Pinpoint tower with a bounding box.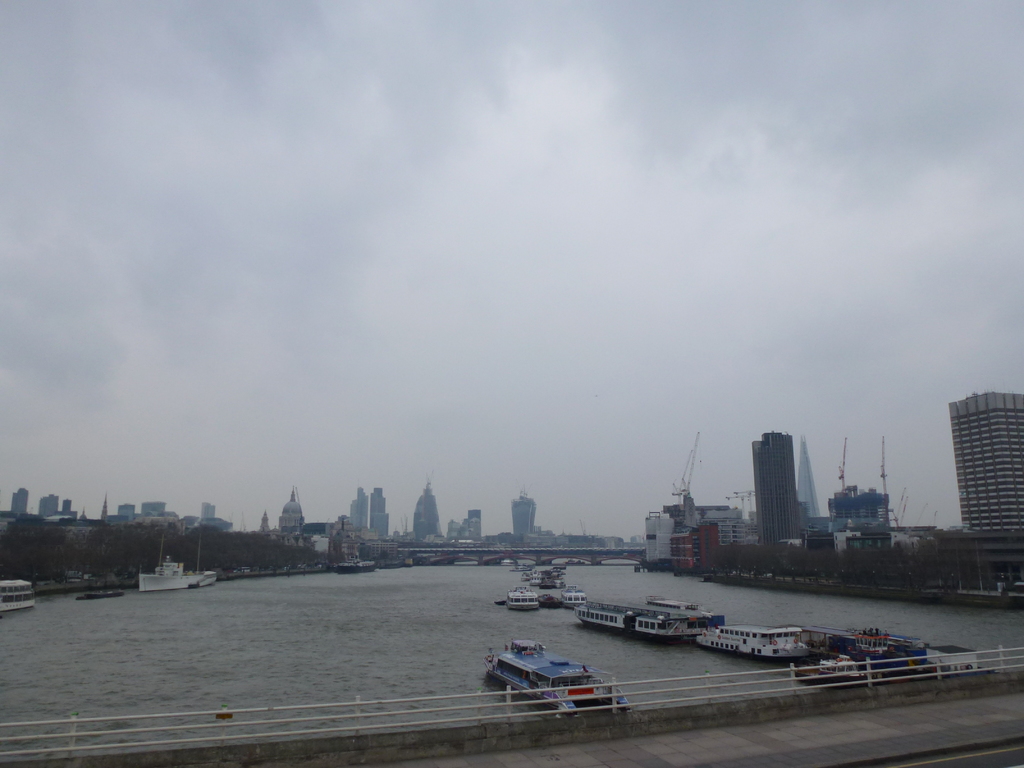
bbox(5, 488, 24, 524).
